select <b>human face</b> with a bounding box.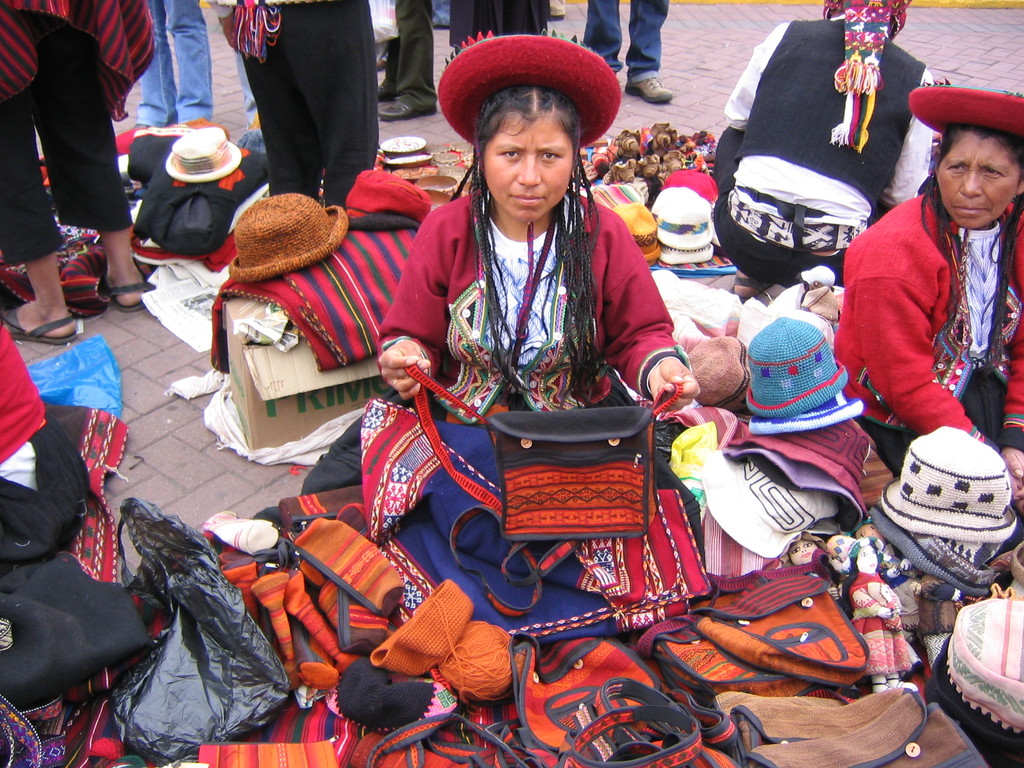
Rect(934, 128, 1020, 227).
